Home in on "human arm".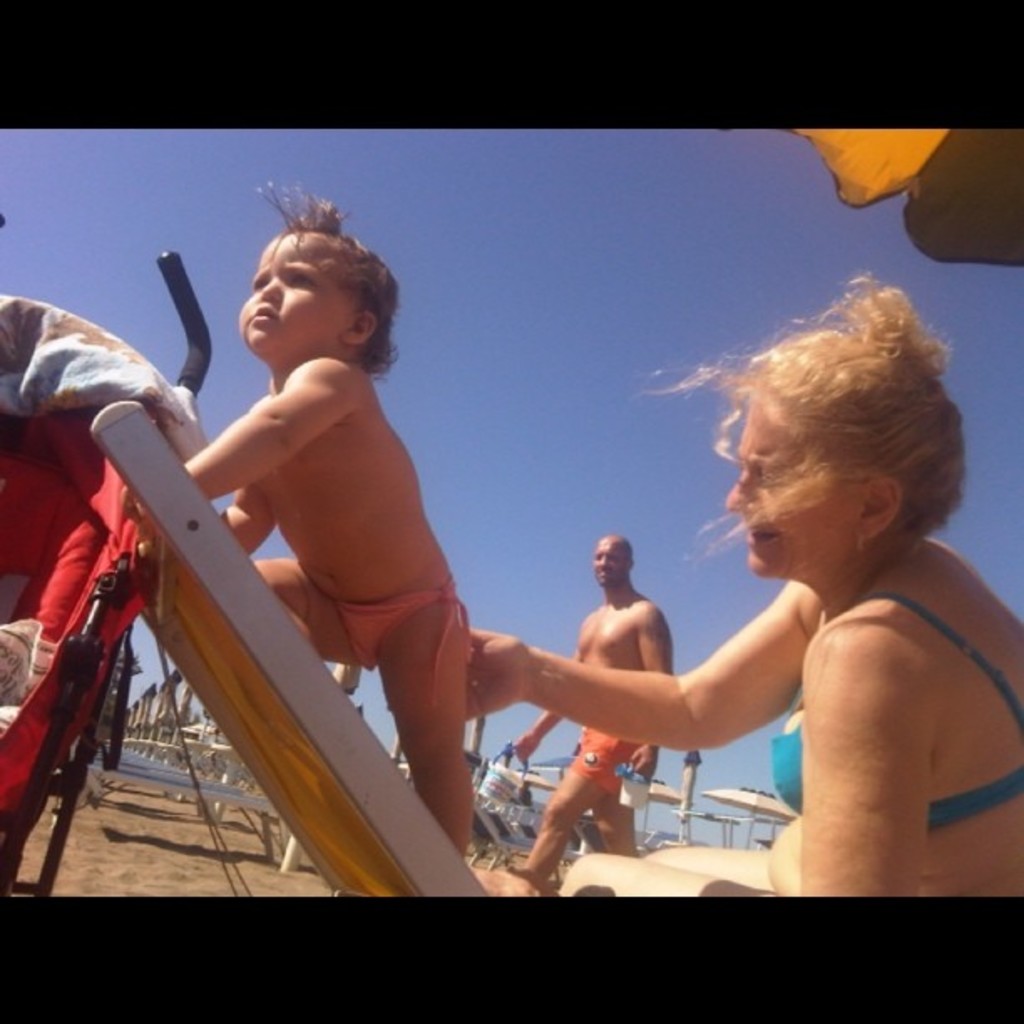
Homed in at 447,602,842,751.
